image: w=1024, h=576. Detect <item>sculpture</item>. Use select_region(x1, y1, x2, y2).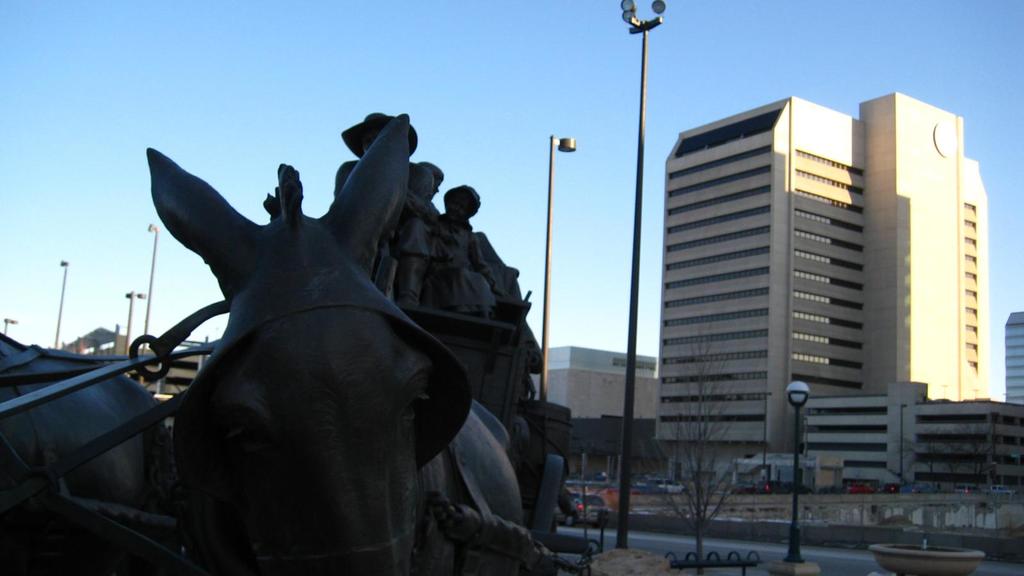
select_region(330, 111, 416, 310).
